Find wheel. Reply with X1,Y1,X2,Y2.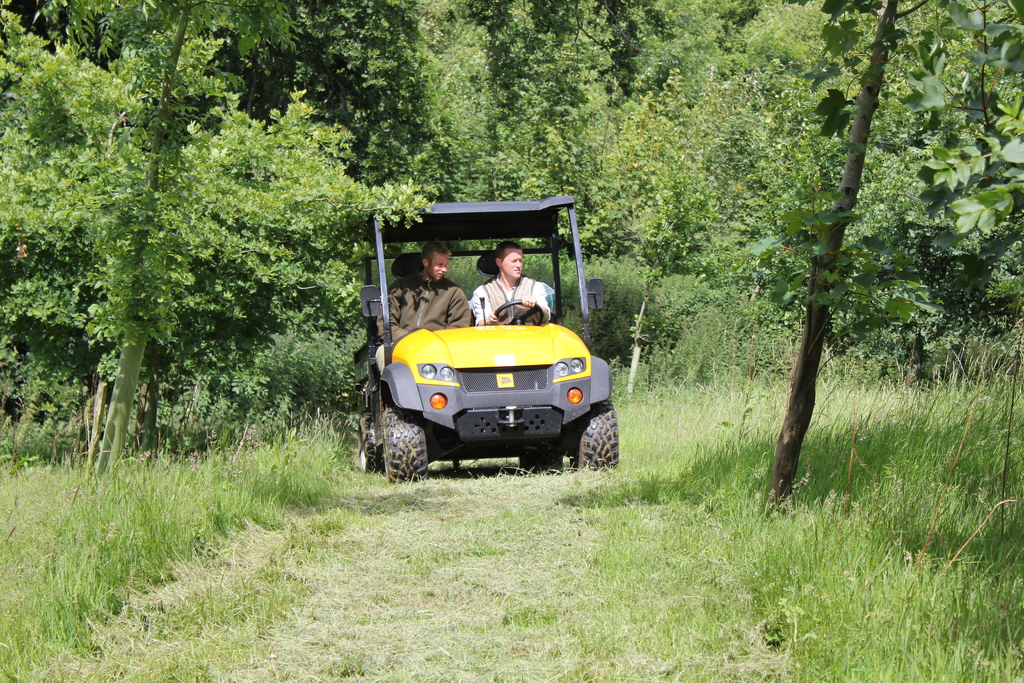
582,403,619,467.
